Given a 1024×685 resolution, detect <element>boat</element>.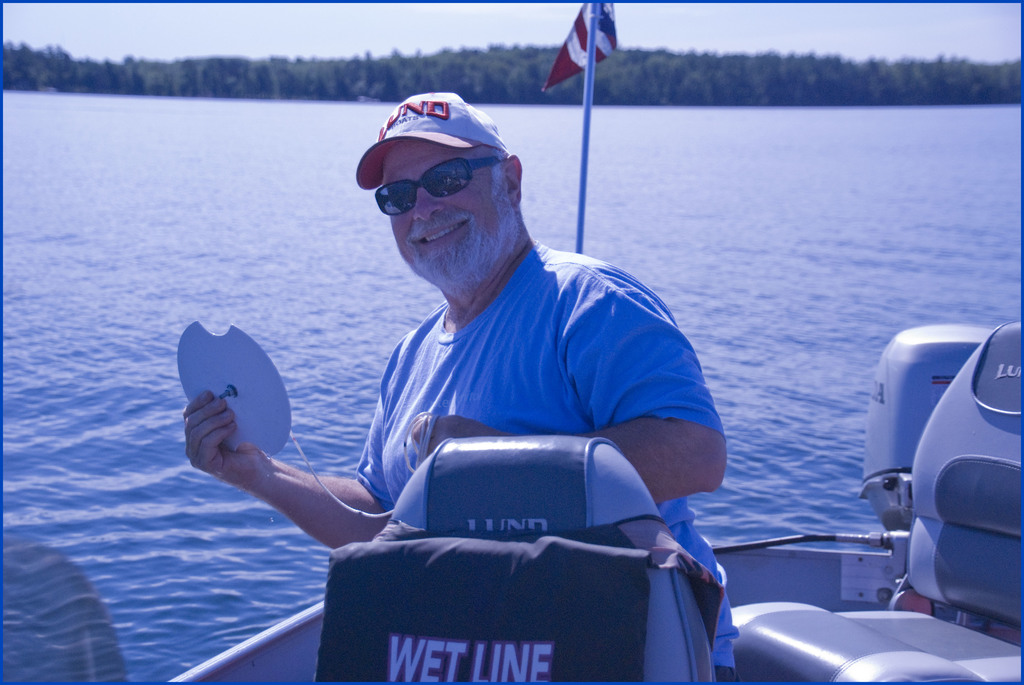
<region>163, 0, 1023, 684</region>.
